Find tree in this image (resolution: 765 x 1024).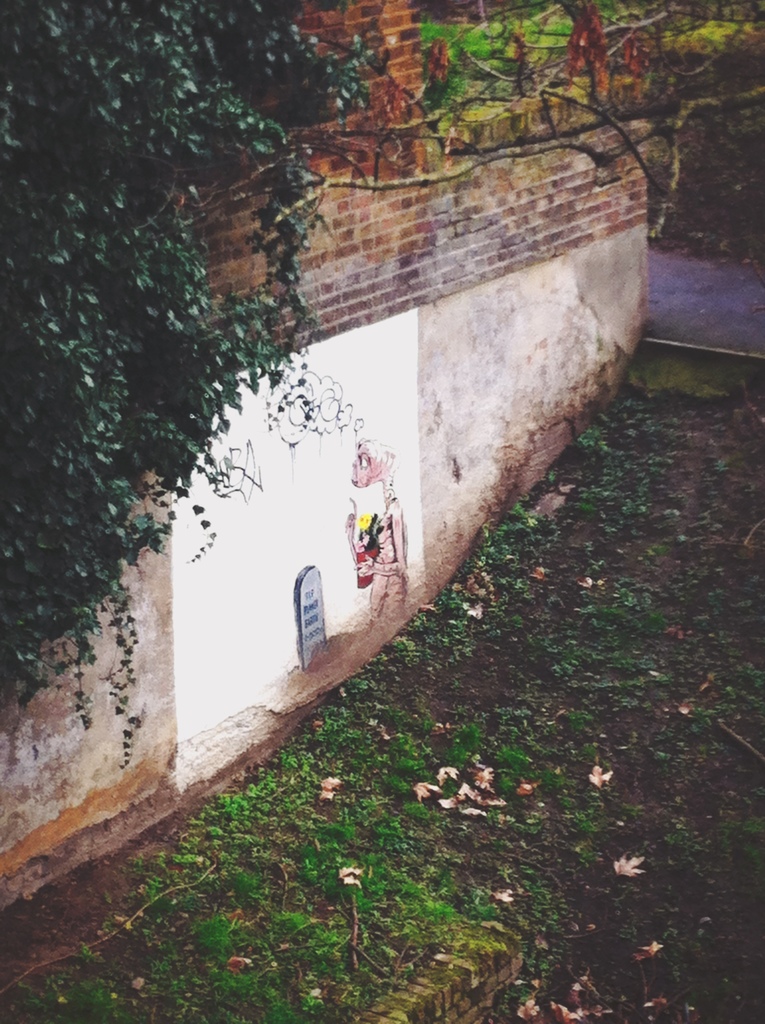
l=0, t=0, r=426, b=809.
